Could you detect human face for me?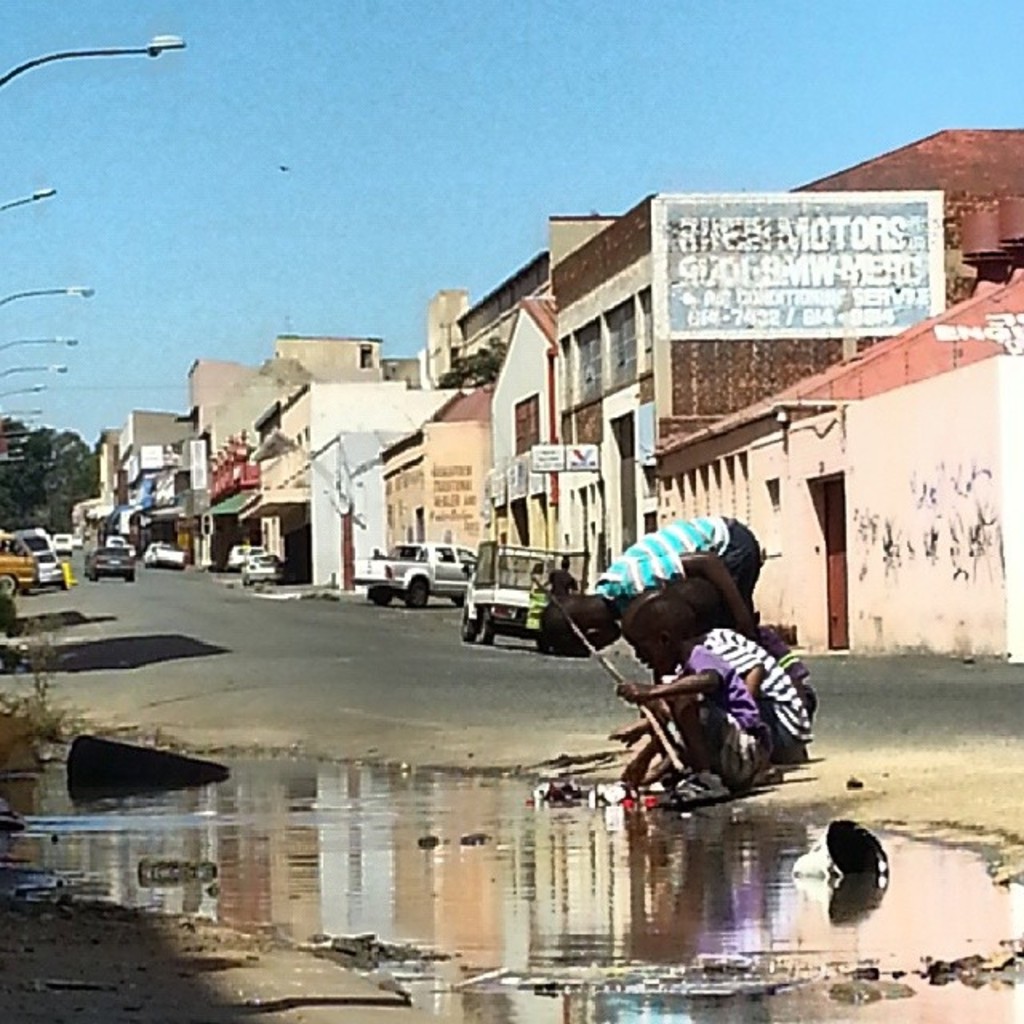
Detection result: 616, 614, 669, 682.
